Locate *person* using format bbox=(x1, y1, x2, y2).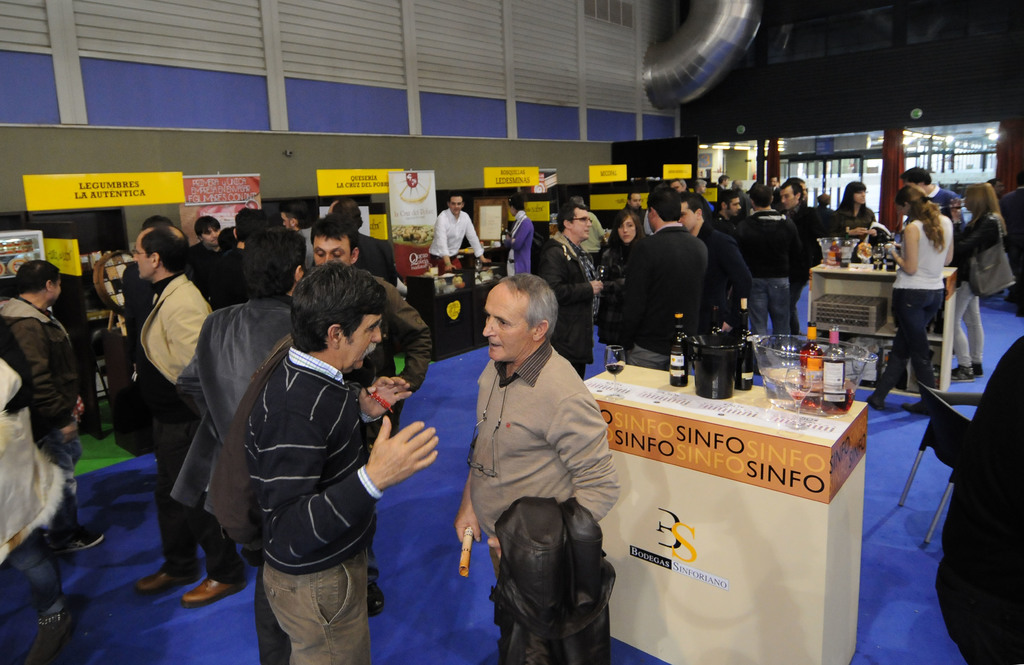
bbox=(0, 363, 83, 664).
